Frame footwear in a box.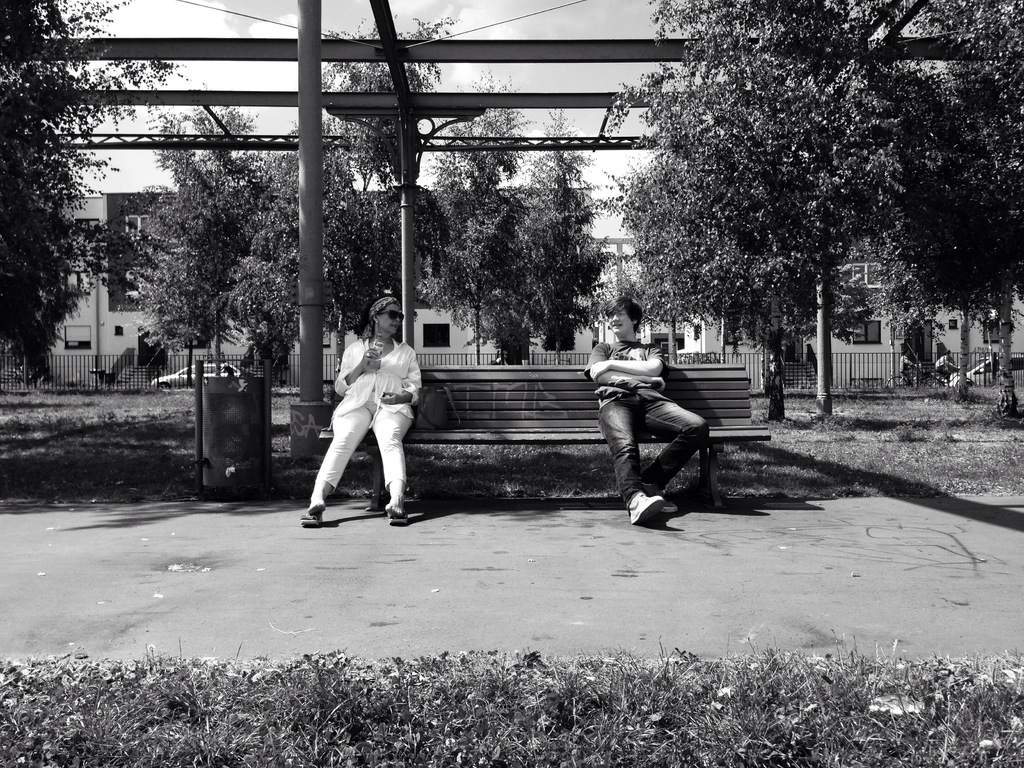
[385, 507, 409, 528].
